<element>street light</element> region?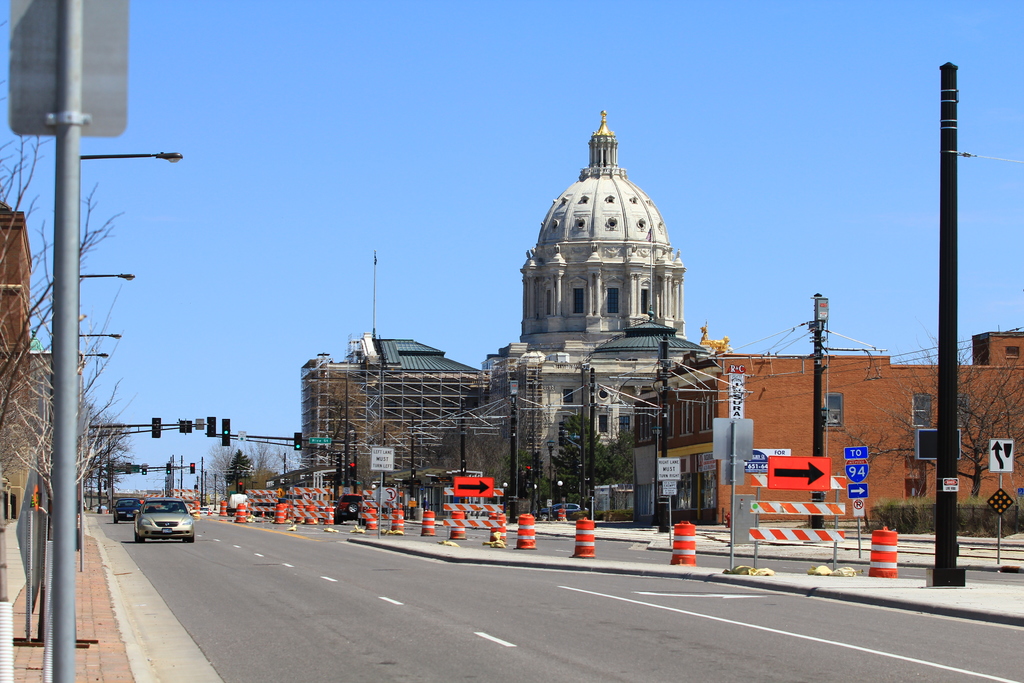
<region>75, 352, 113, 359</region>
